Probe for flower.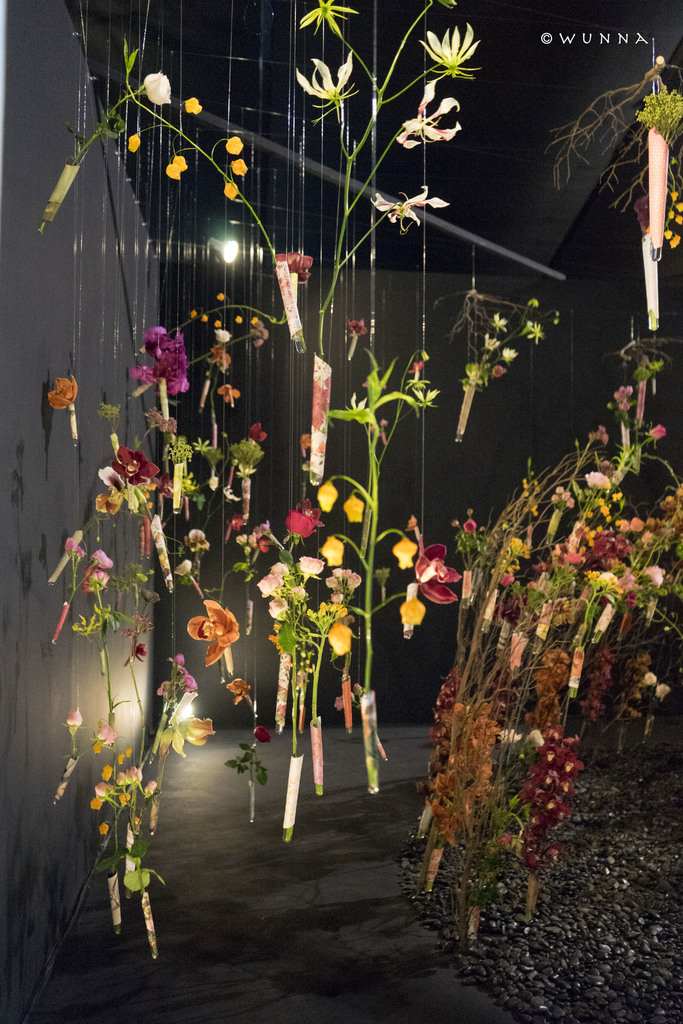
Probe result: <bbox>188, 601, 240, 662</bbox>.
